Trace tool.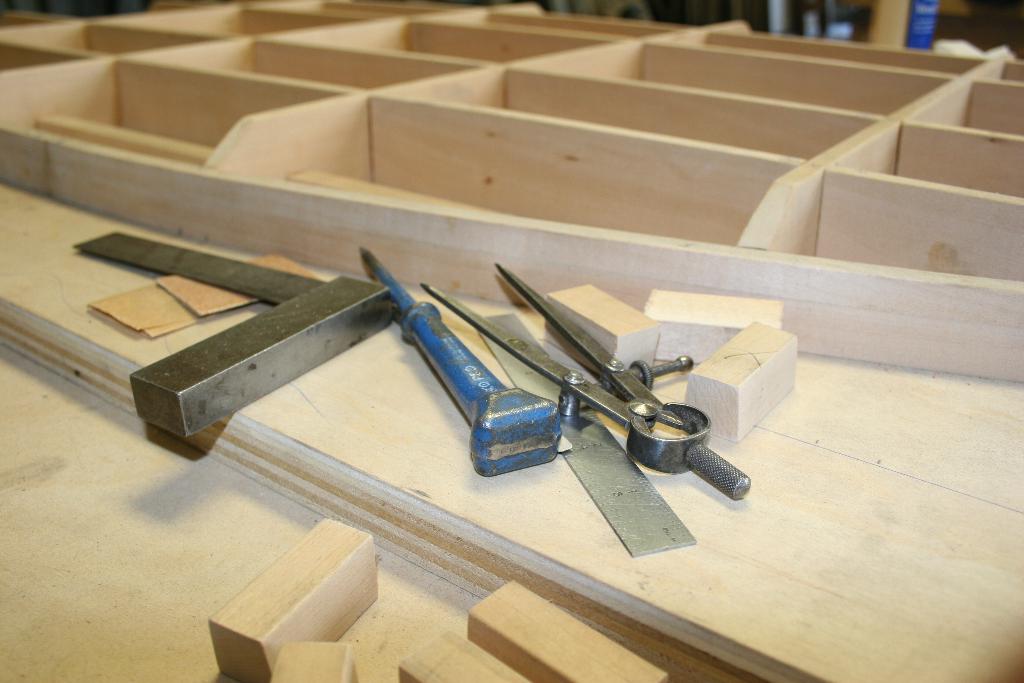
Traced to box=[65, 225, 400, 438].
